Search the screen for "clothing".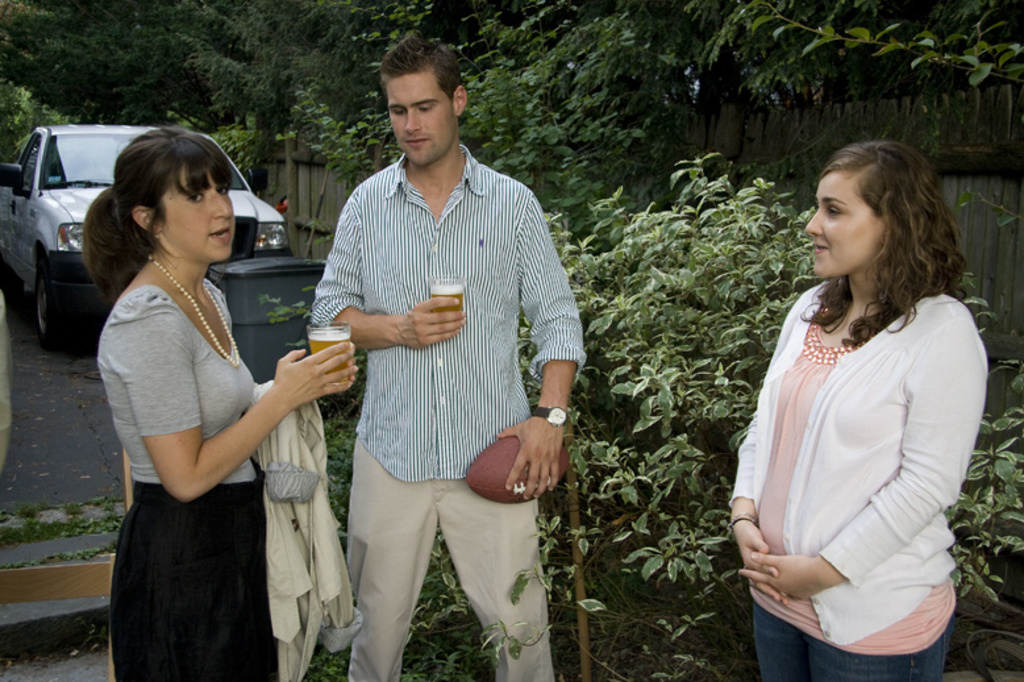
Found at (left=99, top=274, right=357, bottom=681).
